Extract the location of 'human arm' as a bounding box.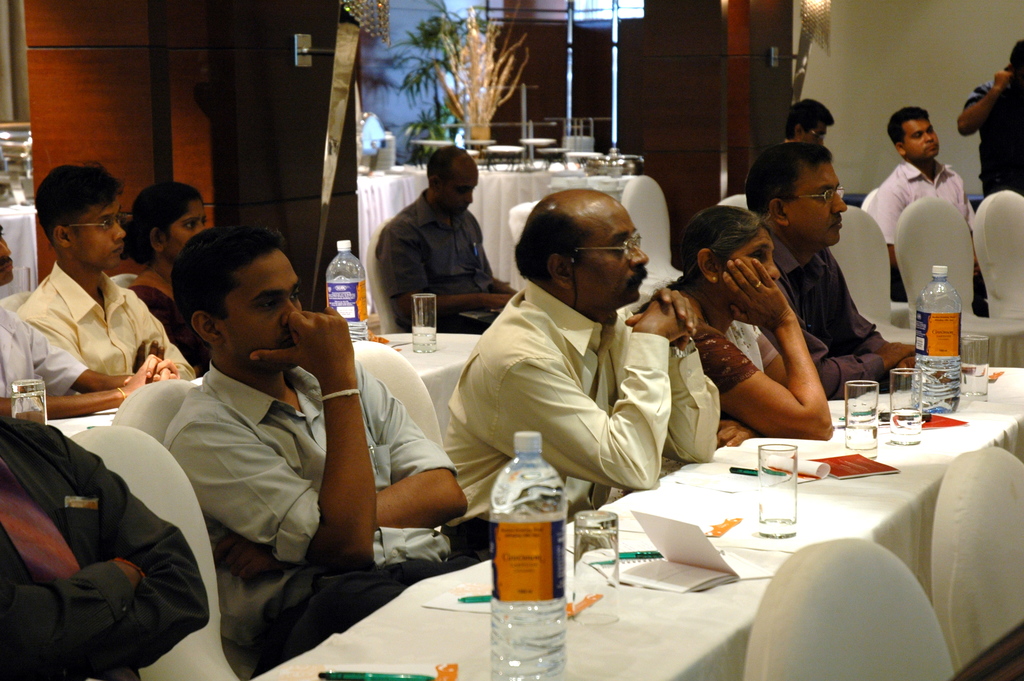
(x1=618, y1=284, x2=721, y2=462).
